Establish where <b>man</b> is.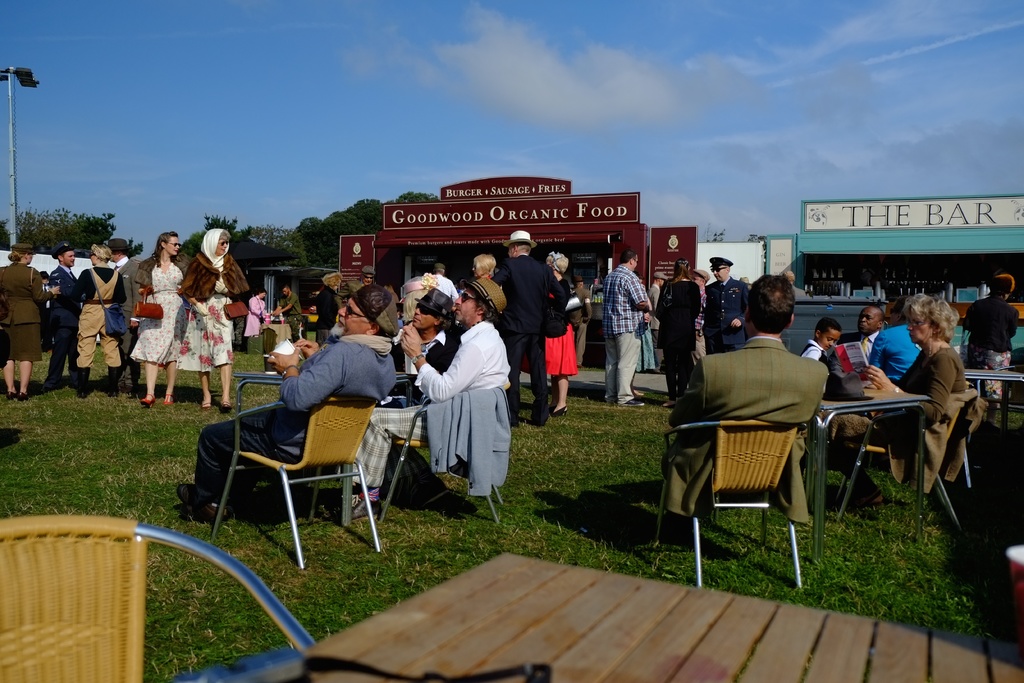
Established at [left=493, top=230, right=563, bottom=423].
